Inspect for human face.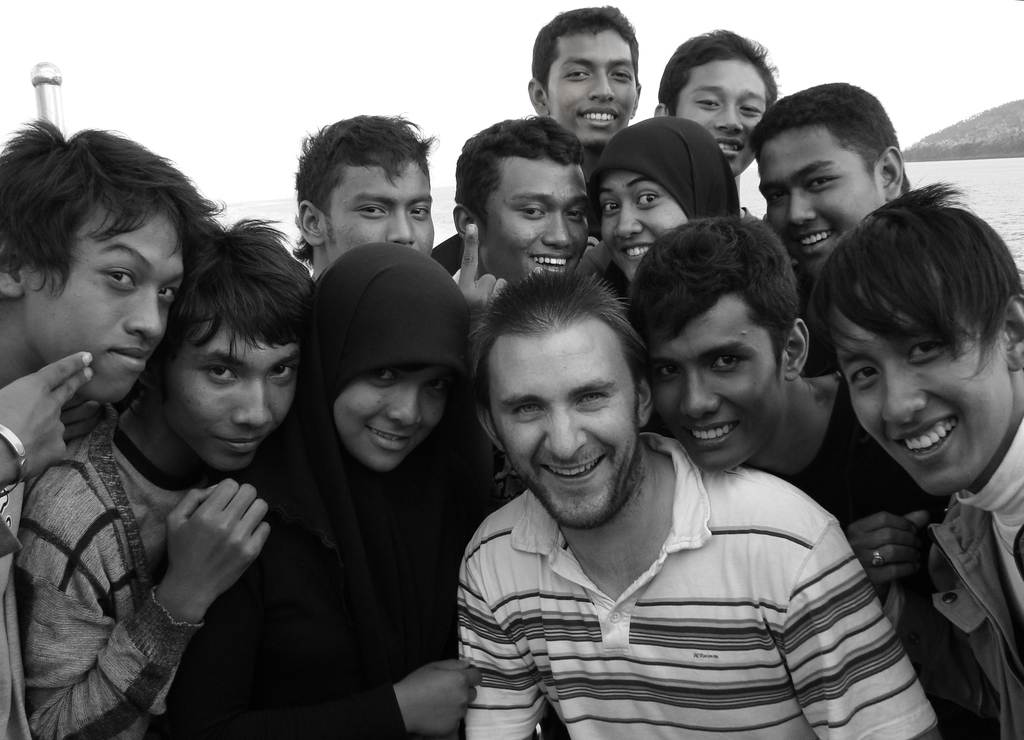
Inspection: [left=648, top=293, right=785, bottom=478].
